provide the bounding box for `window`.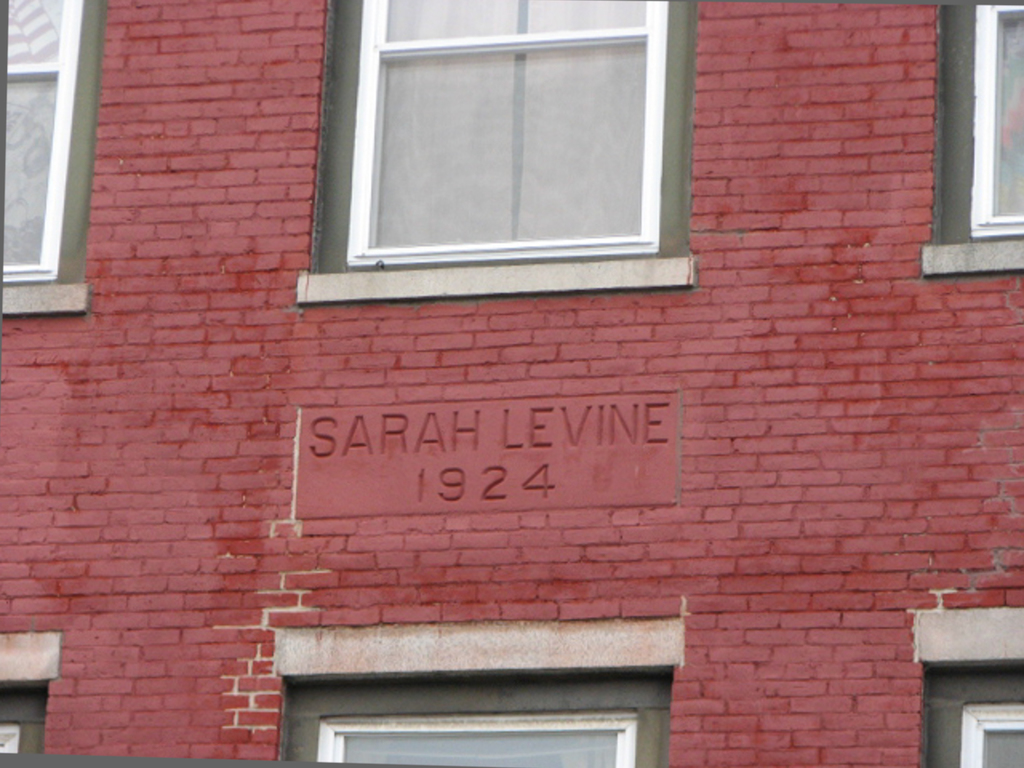
(x1=281, y1=0, x2=707, y2=305).
